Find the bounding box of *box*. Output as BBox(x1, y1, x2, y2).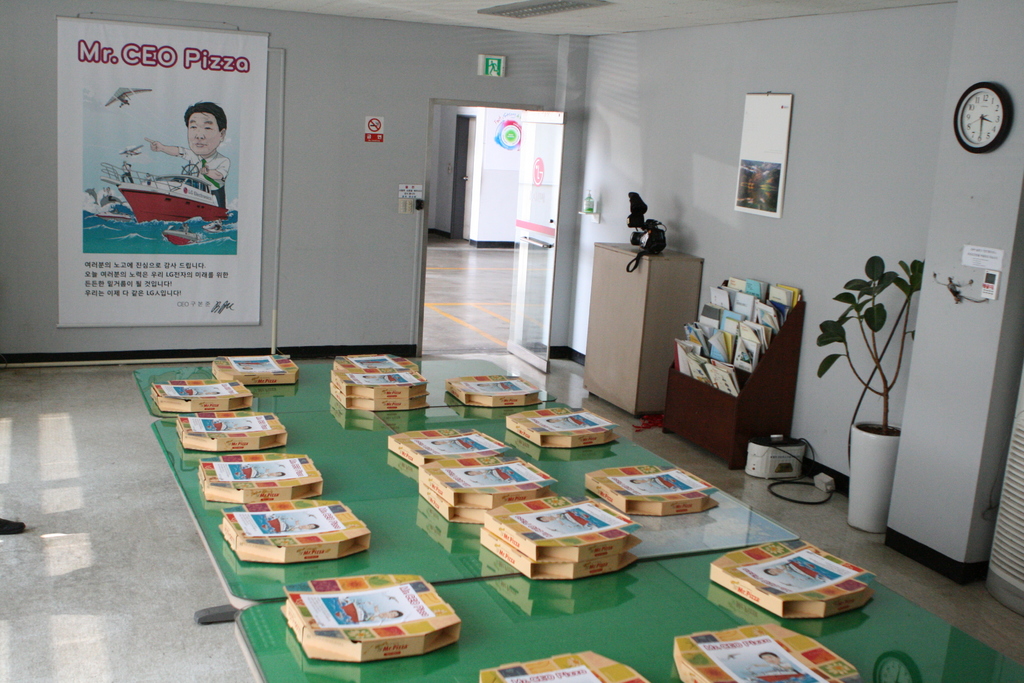
BBox(584, 468, 718, 516).
